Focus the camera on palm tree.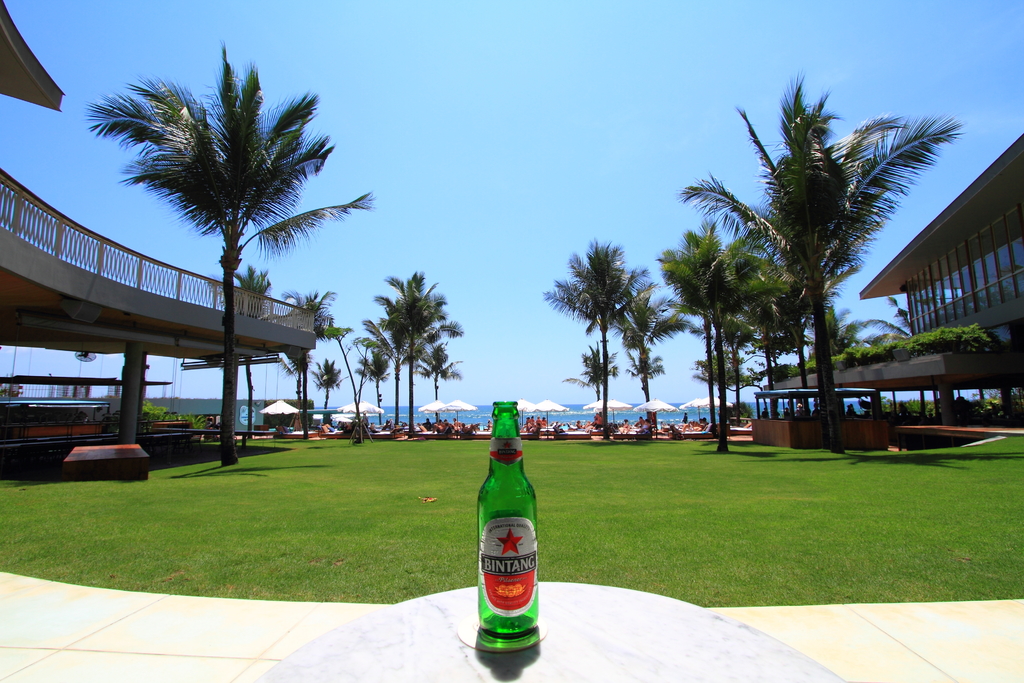
Focus region: rect(670, 233, 751, 425).
